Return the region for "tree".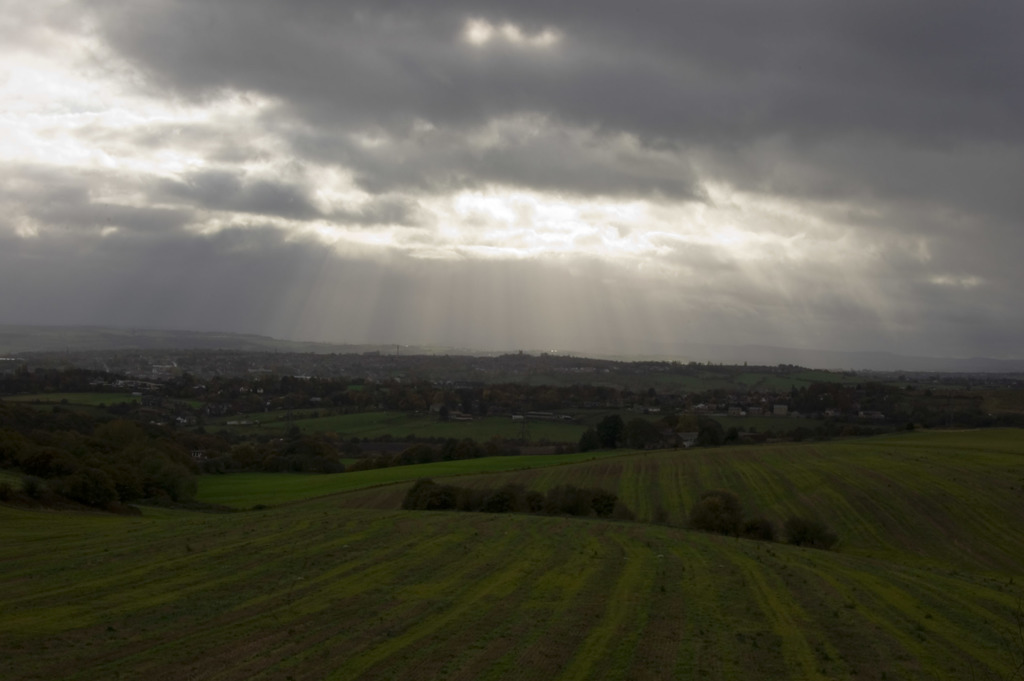
box=[404, 480, 536, 513].
